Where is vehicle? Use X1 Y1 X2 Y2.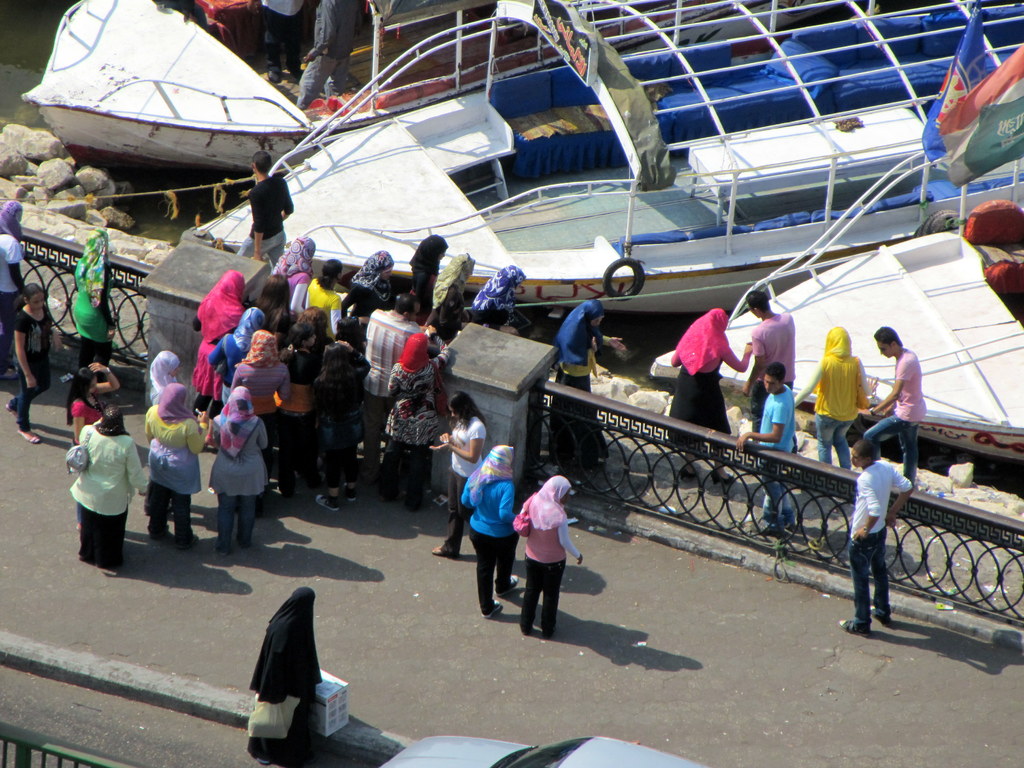
643 135 1023 461.
